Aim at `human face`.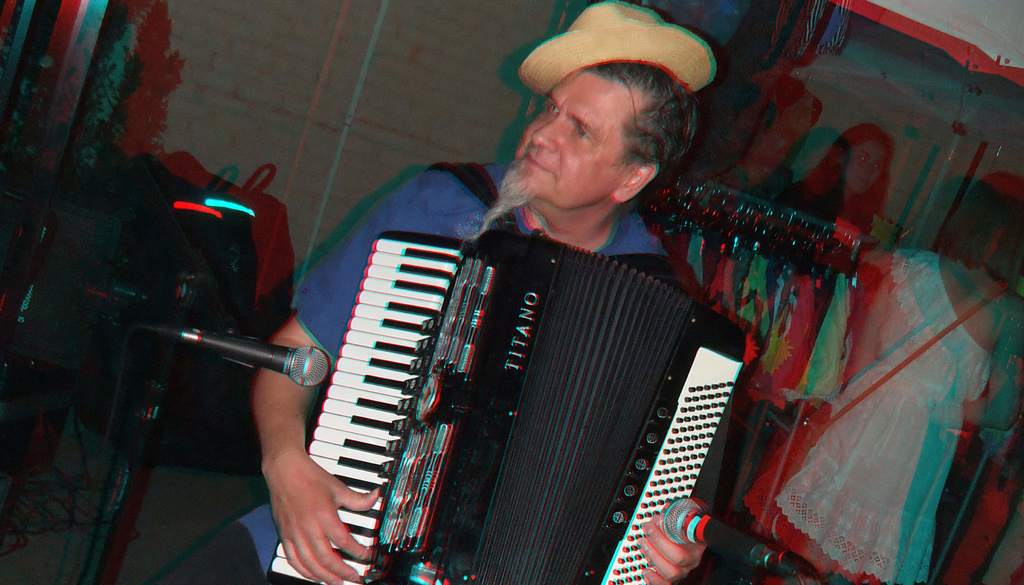
Aimed at {"left": 523, "top": 74, "right": 624, "bottom": 195}.
